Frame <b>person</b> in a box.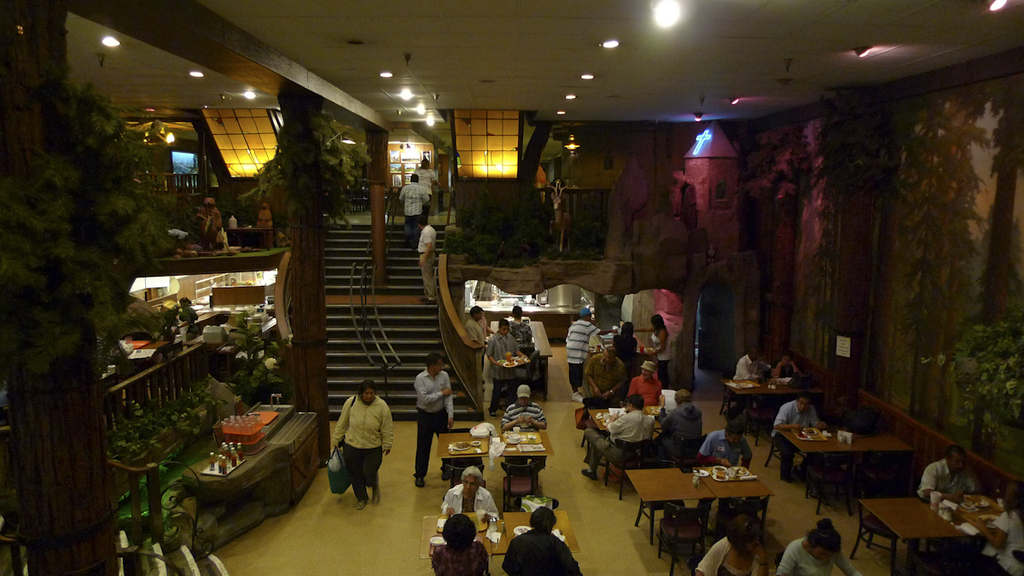
region(416, 160, 439, 228).
